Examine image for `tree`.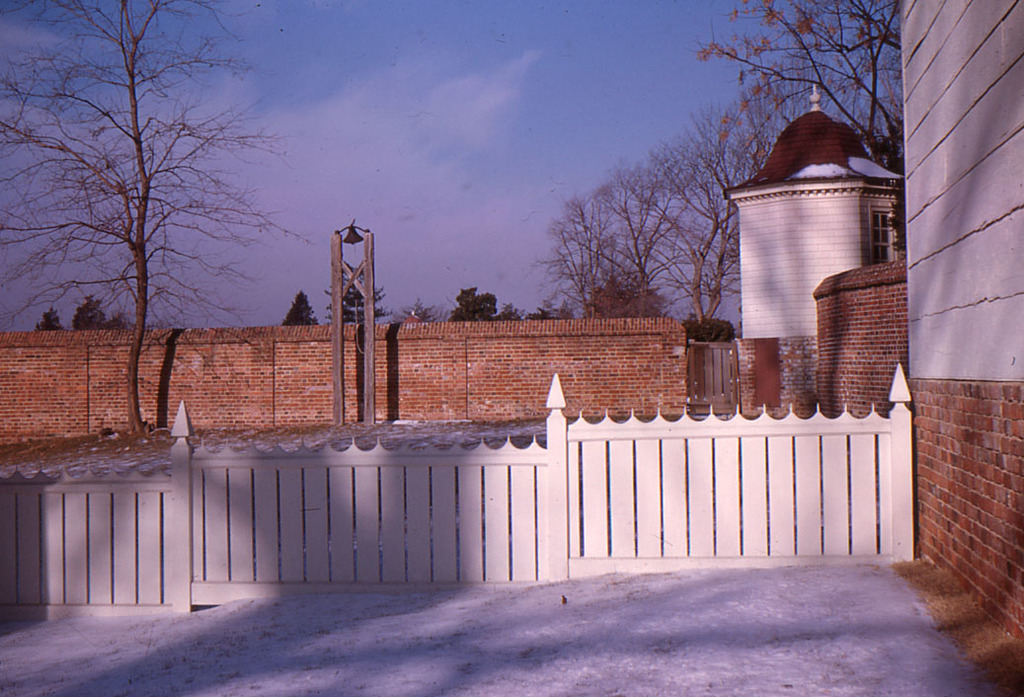
Examination result: <box>37,13,283,434</box>.
